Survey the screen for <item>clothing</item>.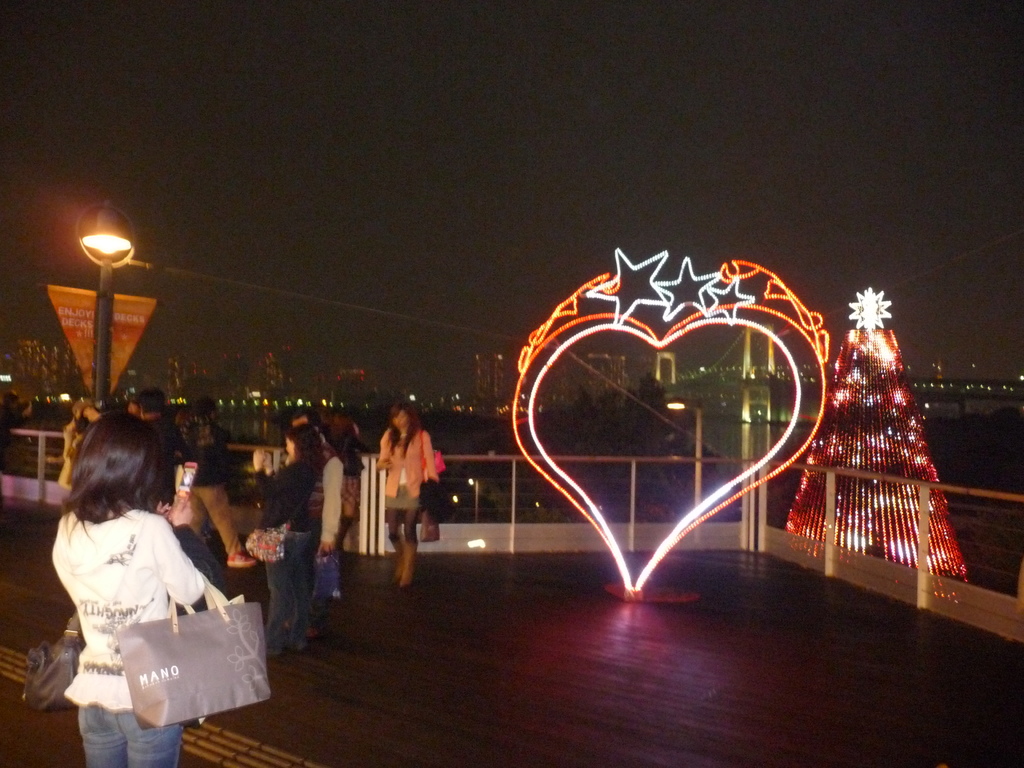
Survey found: <box>380,482,416,524</box>.
